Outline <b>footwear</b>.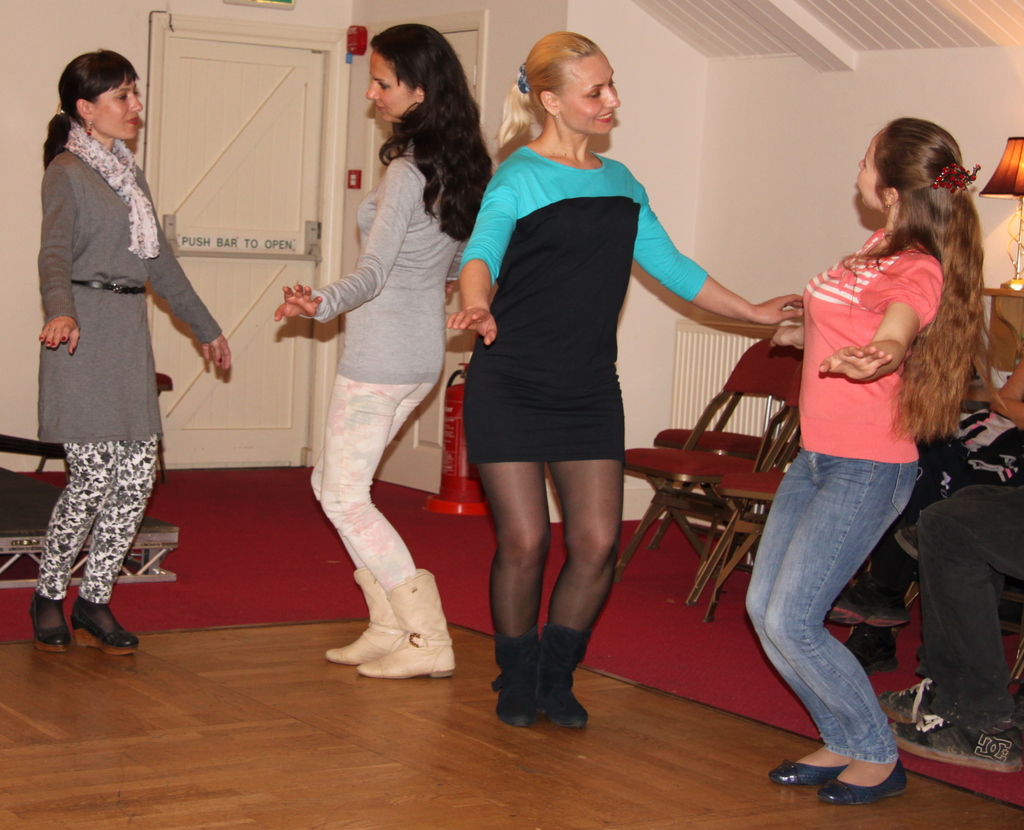
Outline: detection(816, 758, 904, 807).
